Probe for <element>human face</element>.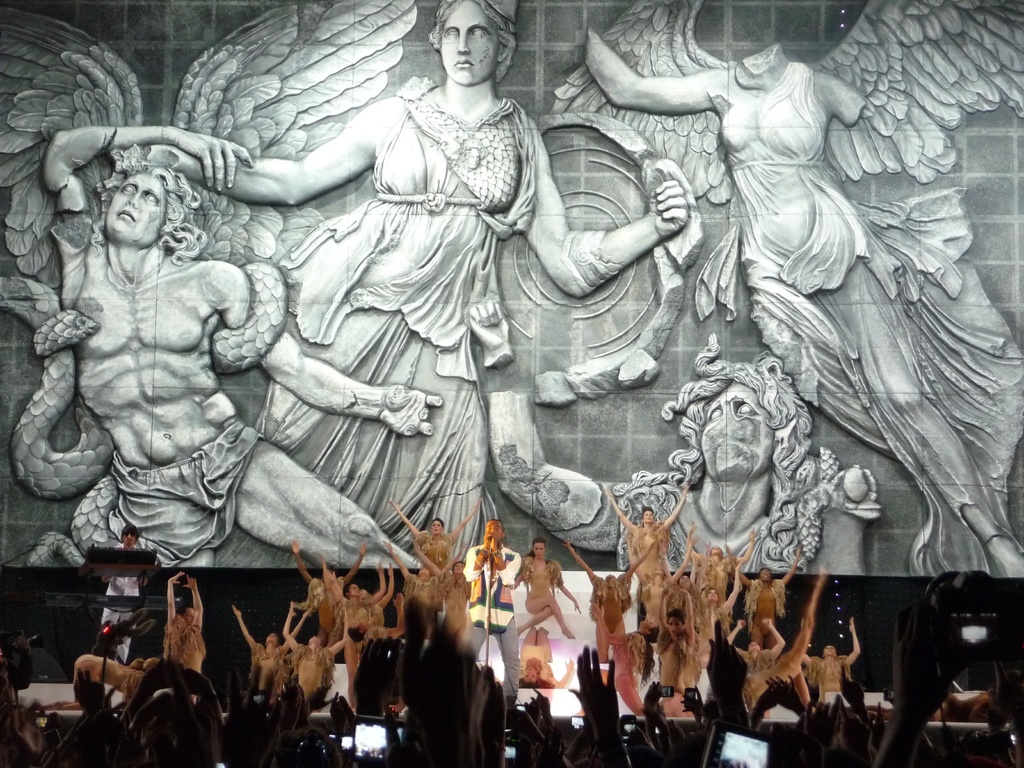
Probe result: [x1=432, y1=521, x2=442, y2=536].
